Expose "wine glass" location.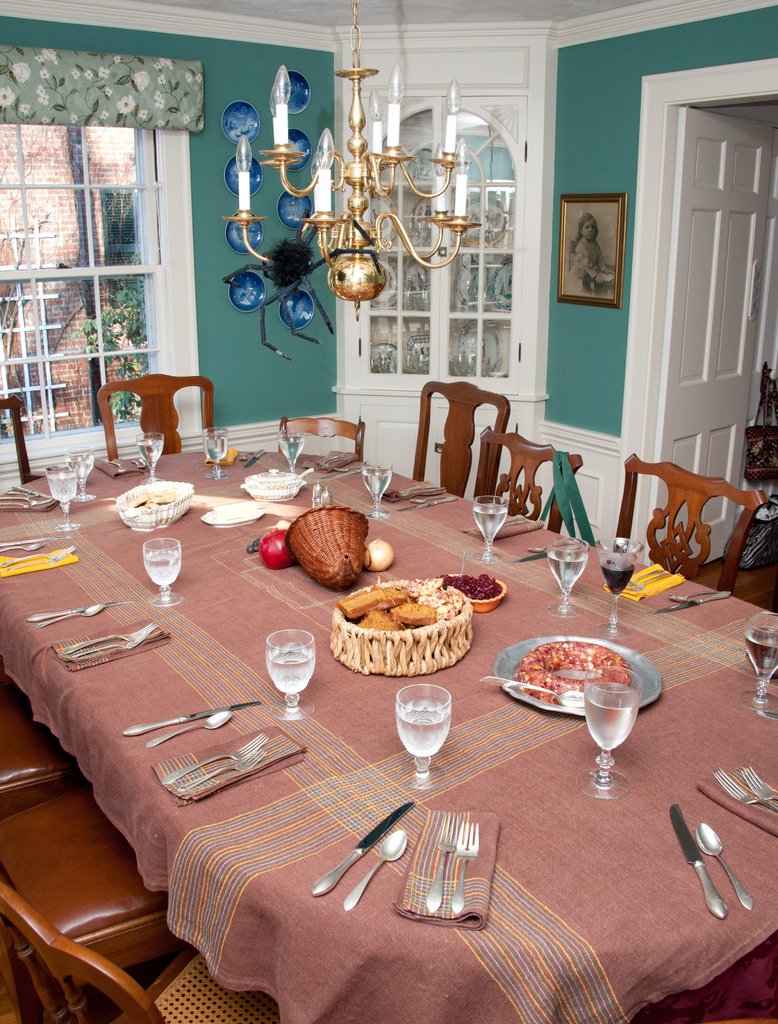
Exposed at select_region(132, 428, 159, 476).
